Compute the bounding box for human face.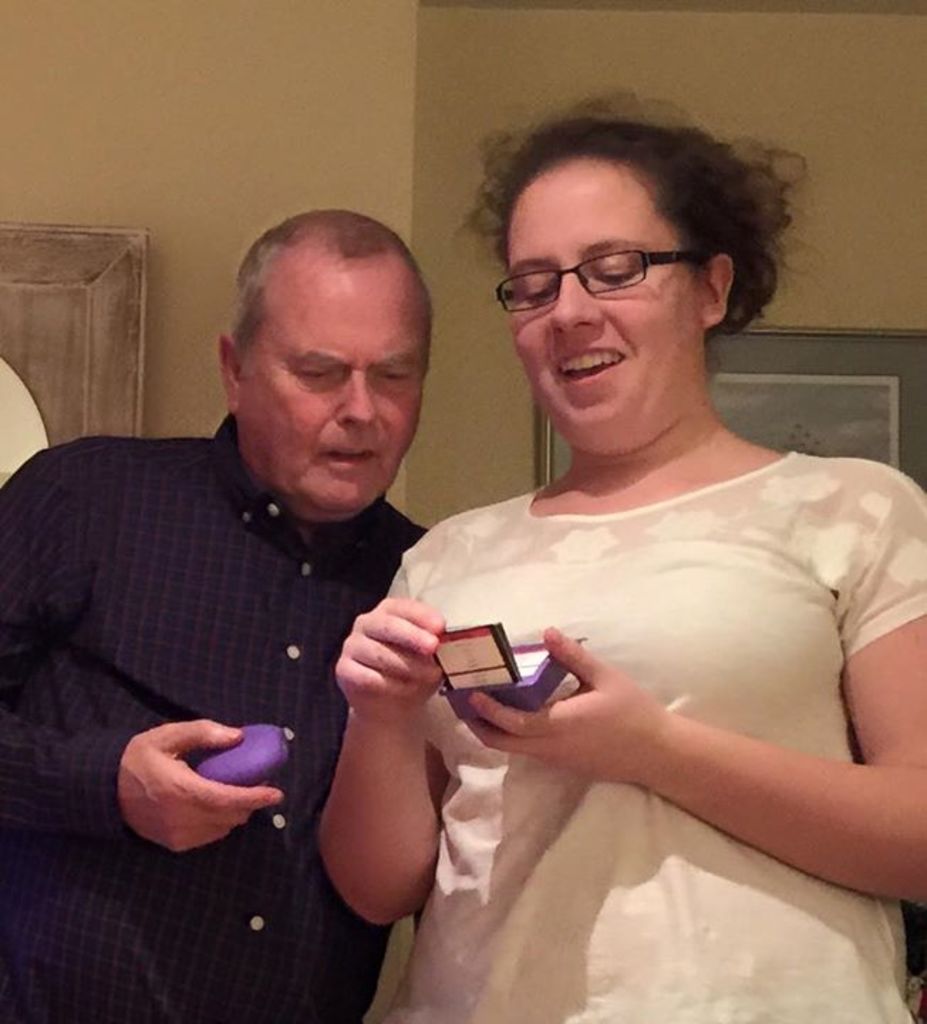
[502,175,702,454].
